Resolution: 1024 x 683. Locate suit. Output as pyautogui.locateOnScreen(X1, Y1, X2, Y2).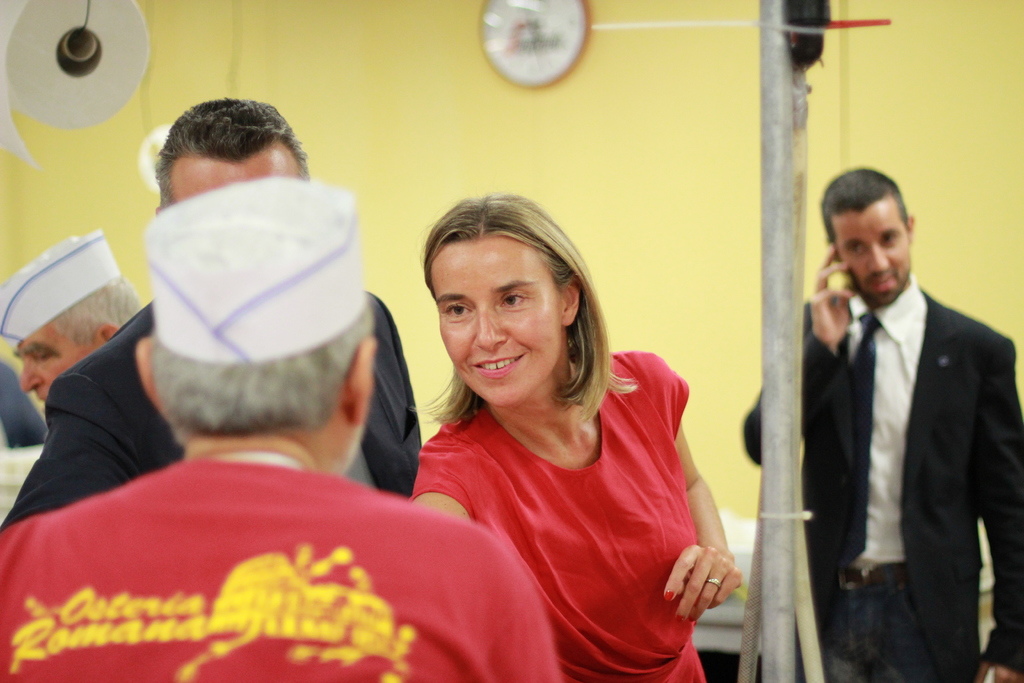
pyautogui.locateOnScreen(0, 290, 425, 531).
